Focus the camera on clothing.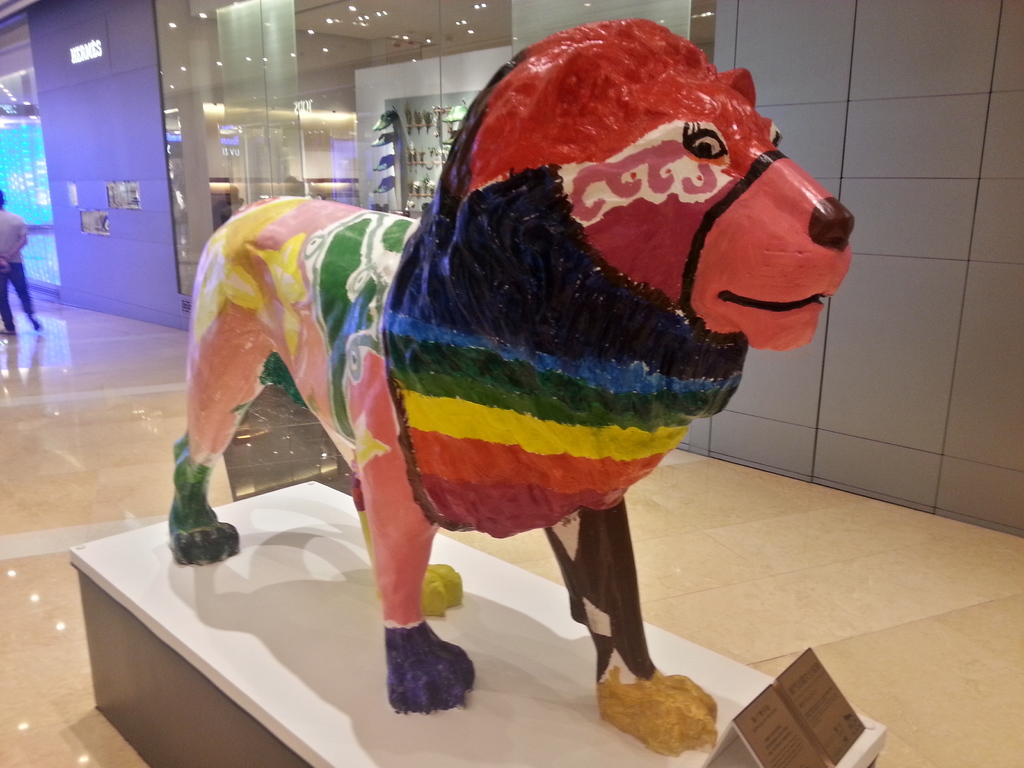
Focus region: Rect(0, 205, 37, 331).
